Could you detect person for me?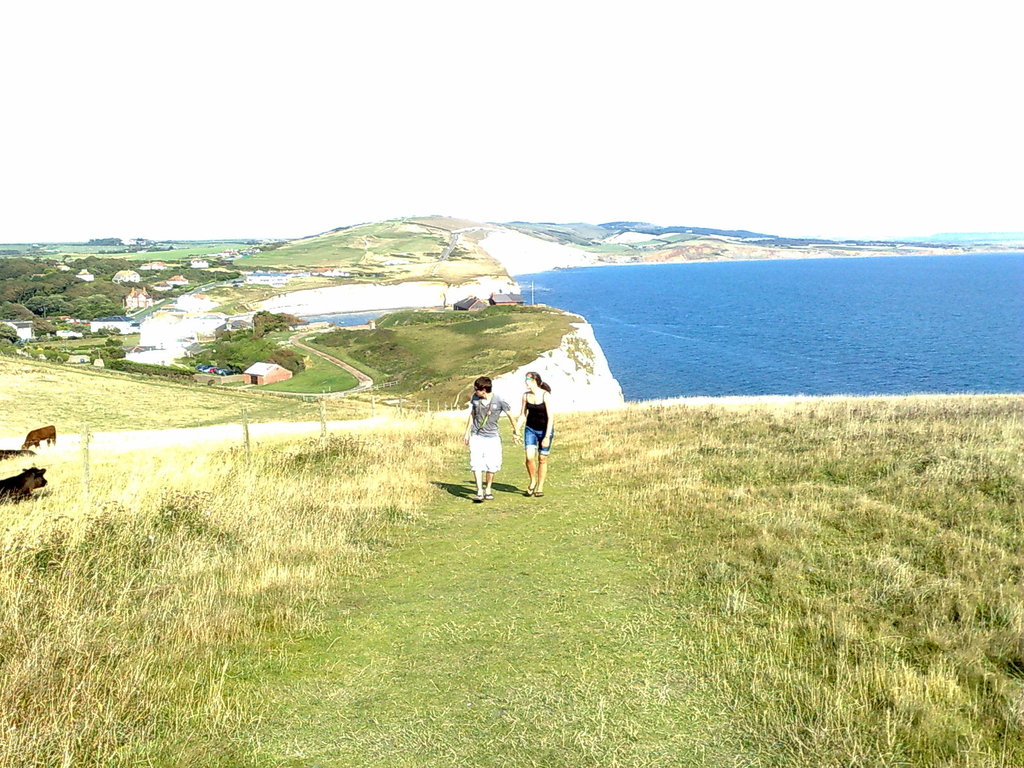
Detection result: bbox=[505, 375, 555, 508].
